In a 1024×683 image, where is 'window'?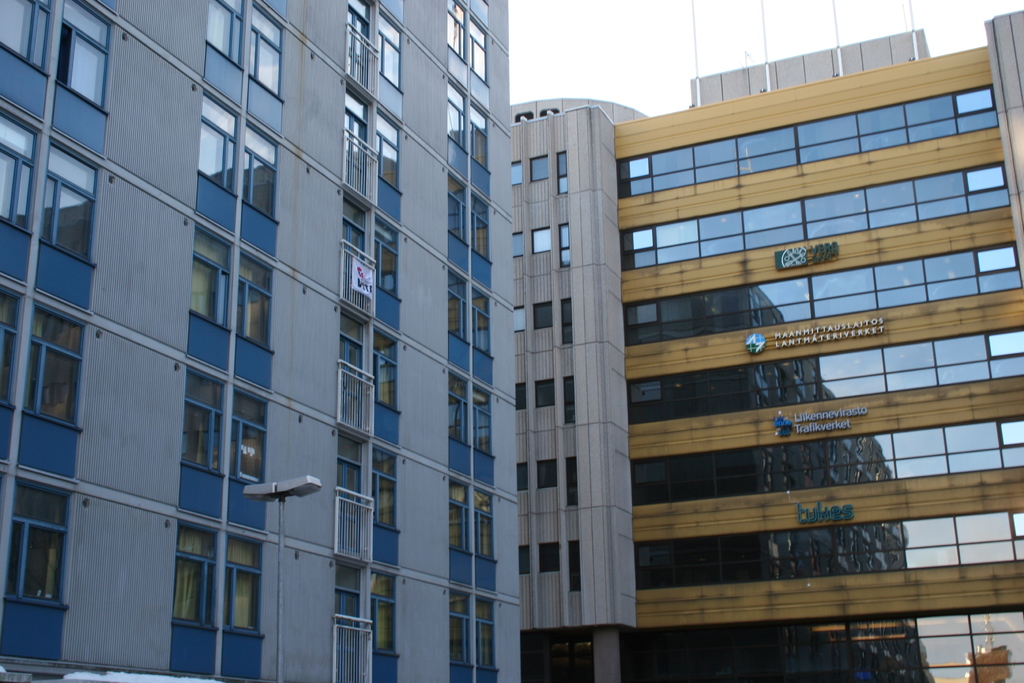
x1=632 y1=536 x2=678 y2=572.
